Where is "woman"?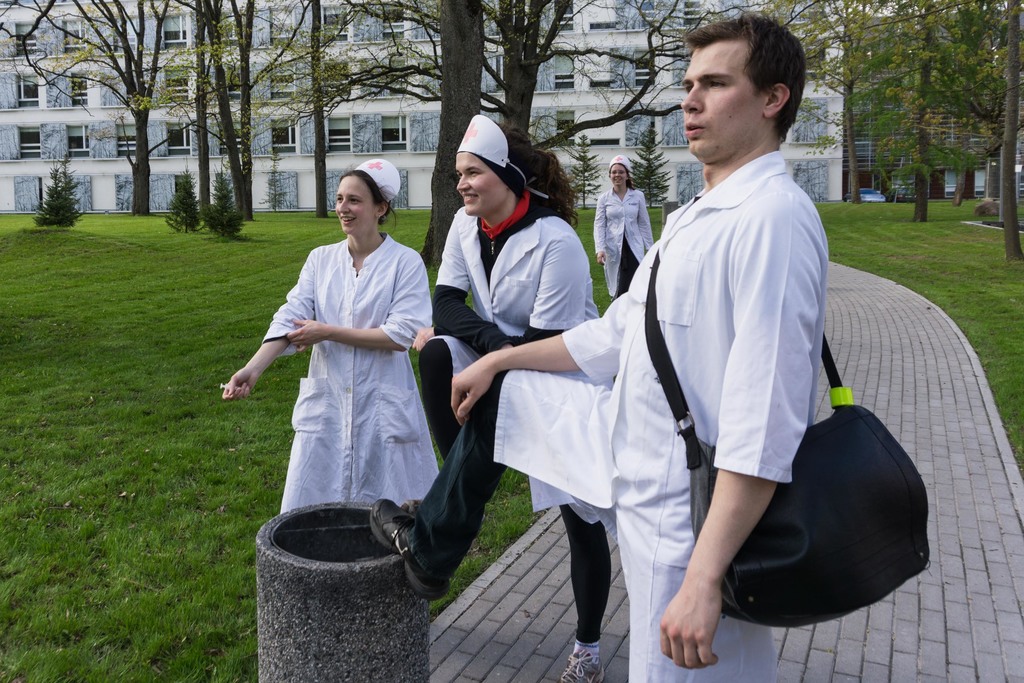
locate(231, 160, 462, 577).
